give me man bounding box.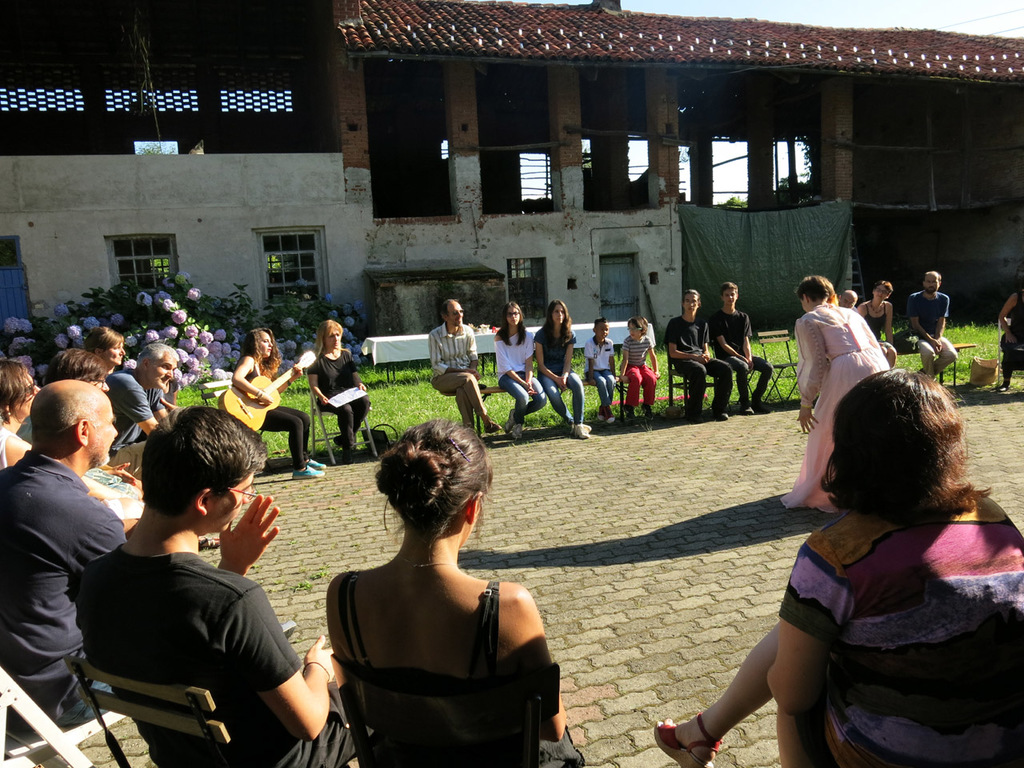
crop(54, 346, 114, 398).
